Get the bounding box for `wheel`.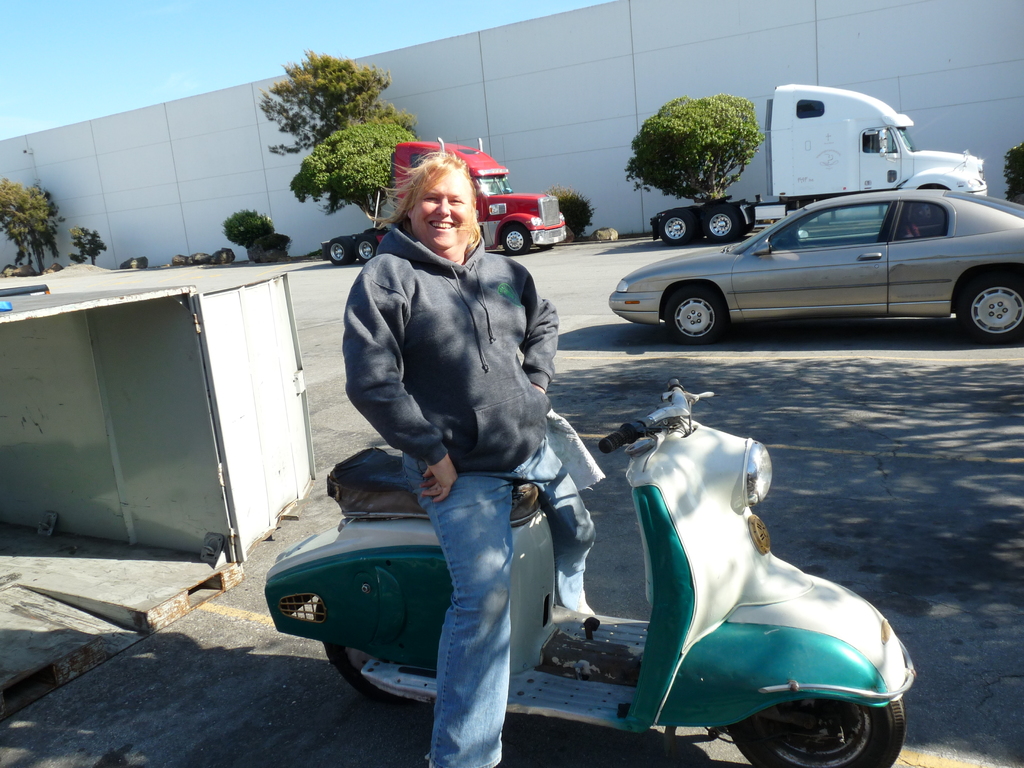
{"left": 354, "top": 233, "right": 380, "bottom": 266}.
